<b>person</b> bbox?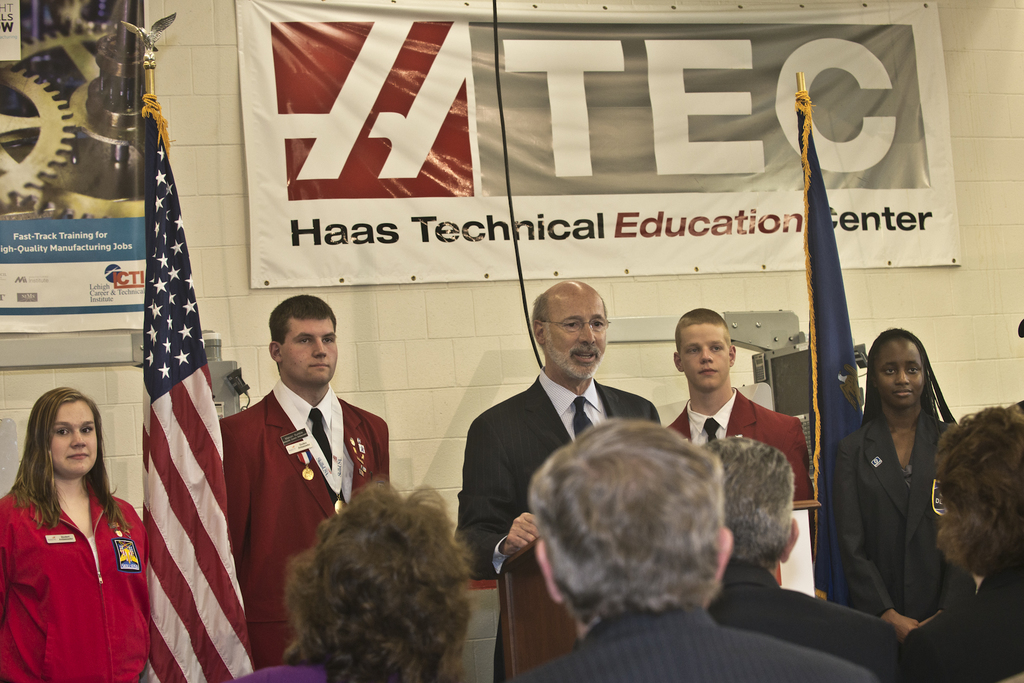
bbox=[457, 280, 660, 572]
